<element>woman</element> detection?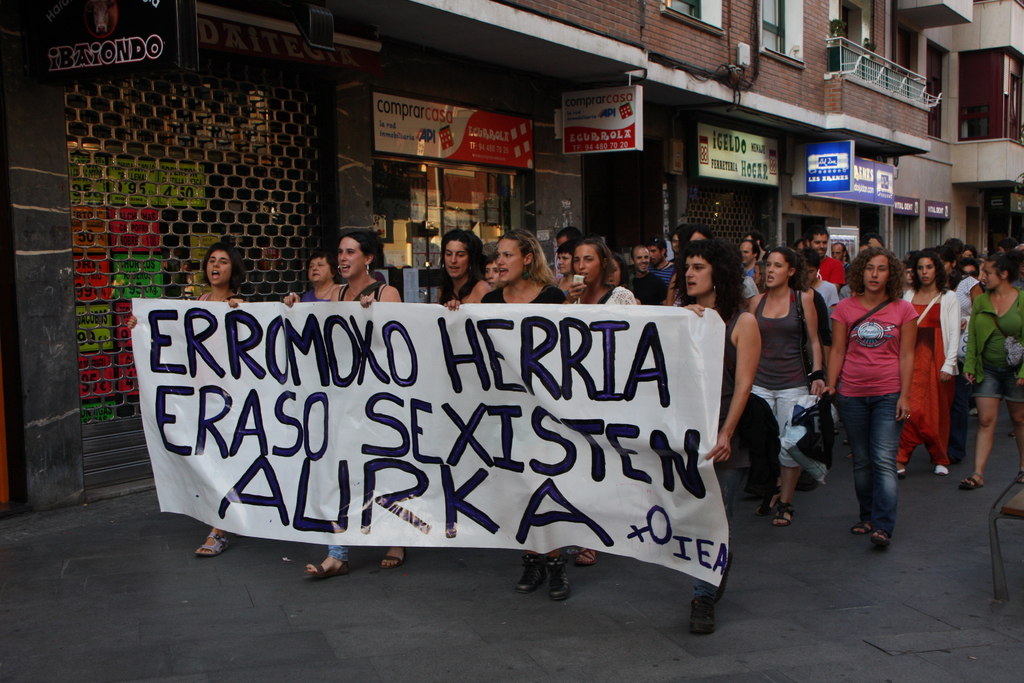
region(561, 240, 637, 567)
